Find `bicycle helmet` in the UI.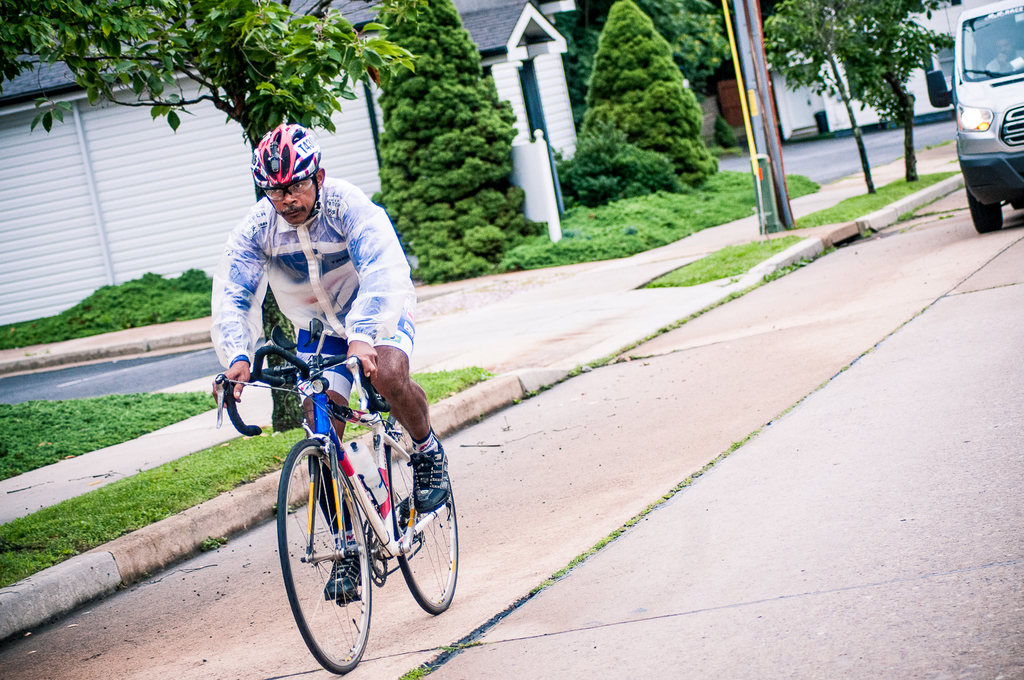
UI element at <bbox>251, 121, 322, 188</bbox>.
